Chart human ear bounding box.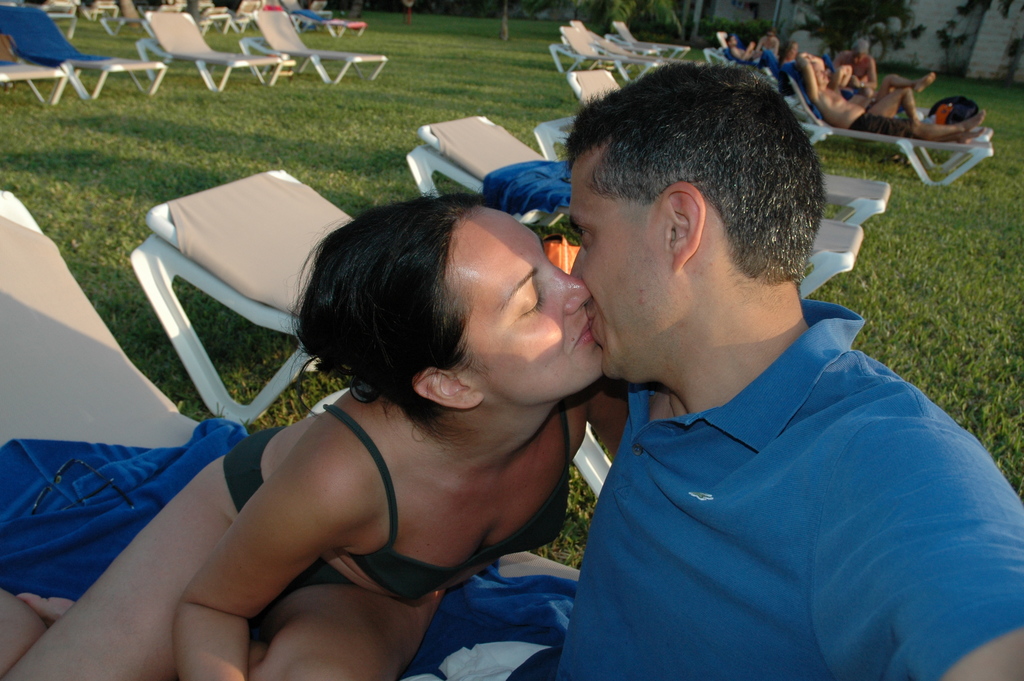
Charted: (666, 181, 708, 273).
